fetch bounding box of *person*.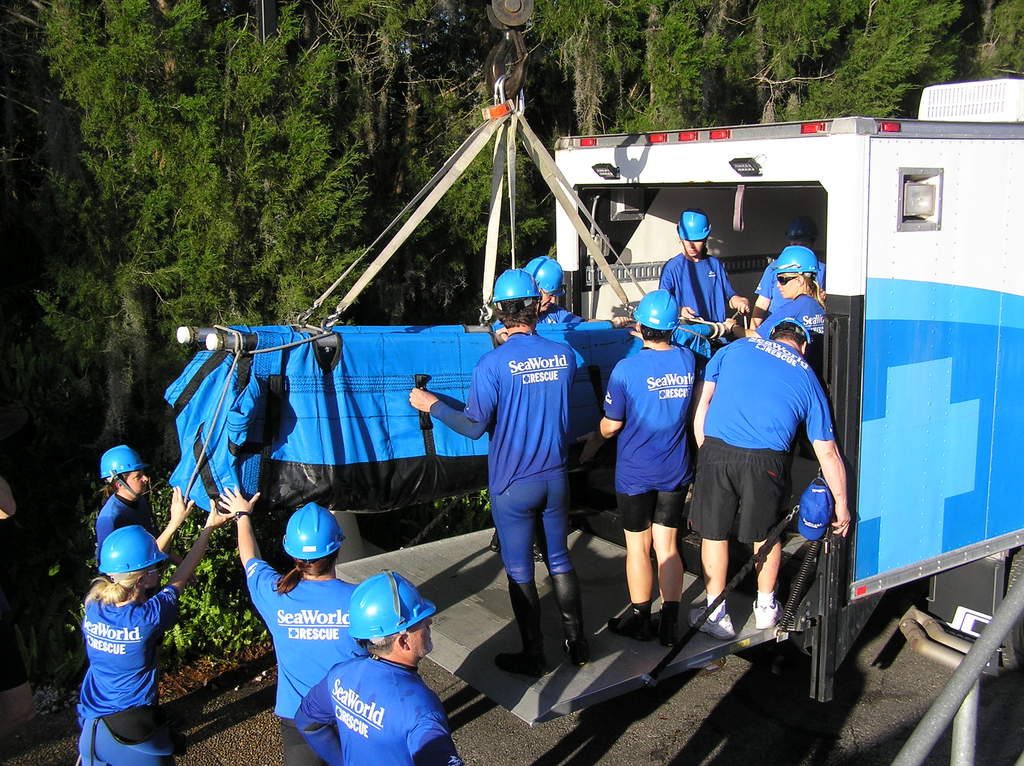
Bbox: [293, 563, 466, 765].
